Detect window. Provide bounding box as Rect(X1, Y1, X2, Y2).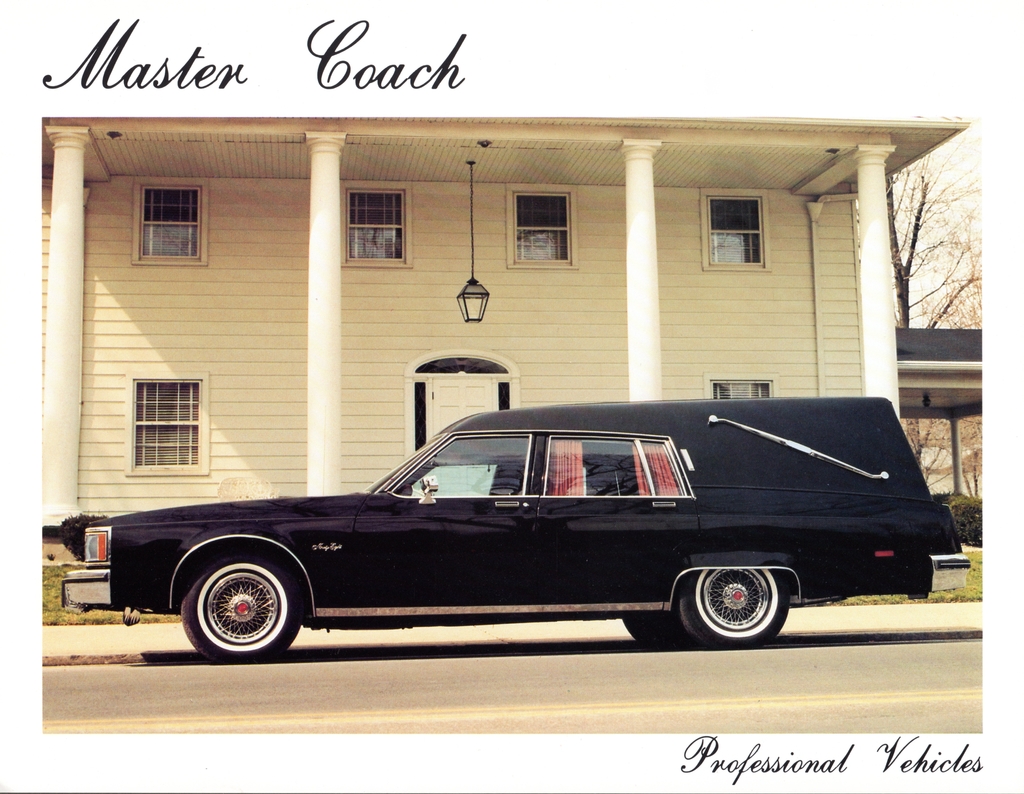
Rect(131, 177, 211, 266).
